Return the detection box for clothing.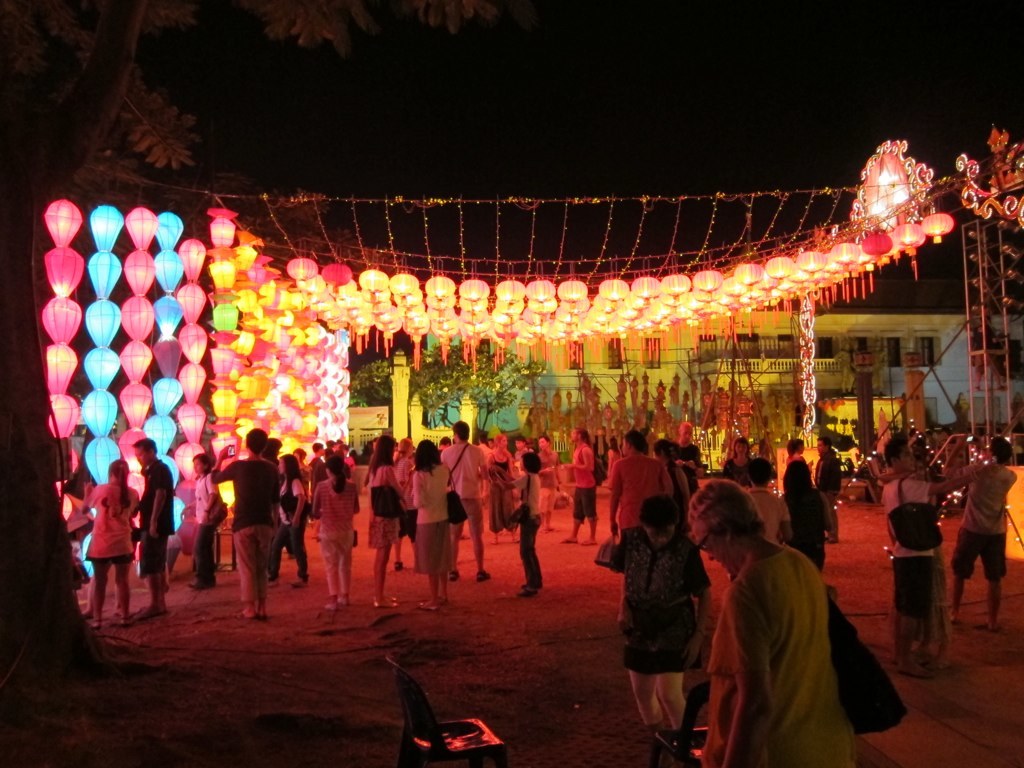
BBox(958, 450, 1014, 577).
